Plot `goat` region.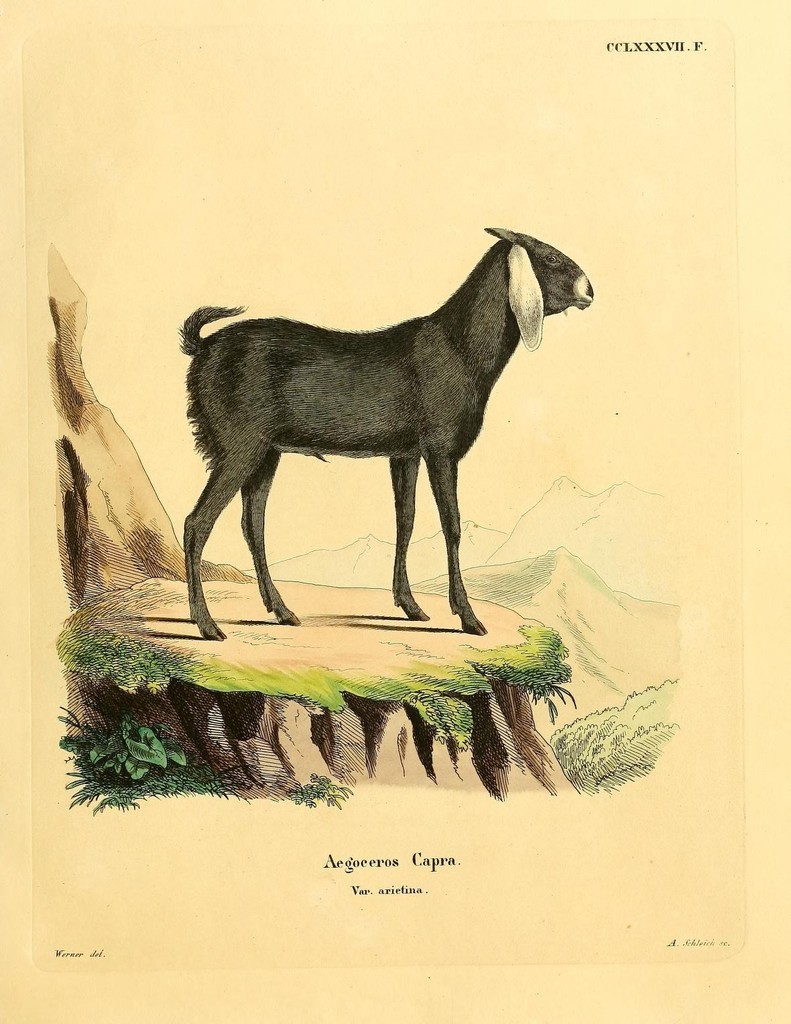
Plotted at box(171, 231, 598, 644).
